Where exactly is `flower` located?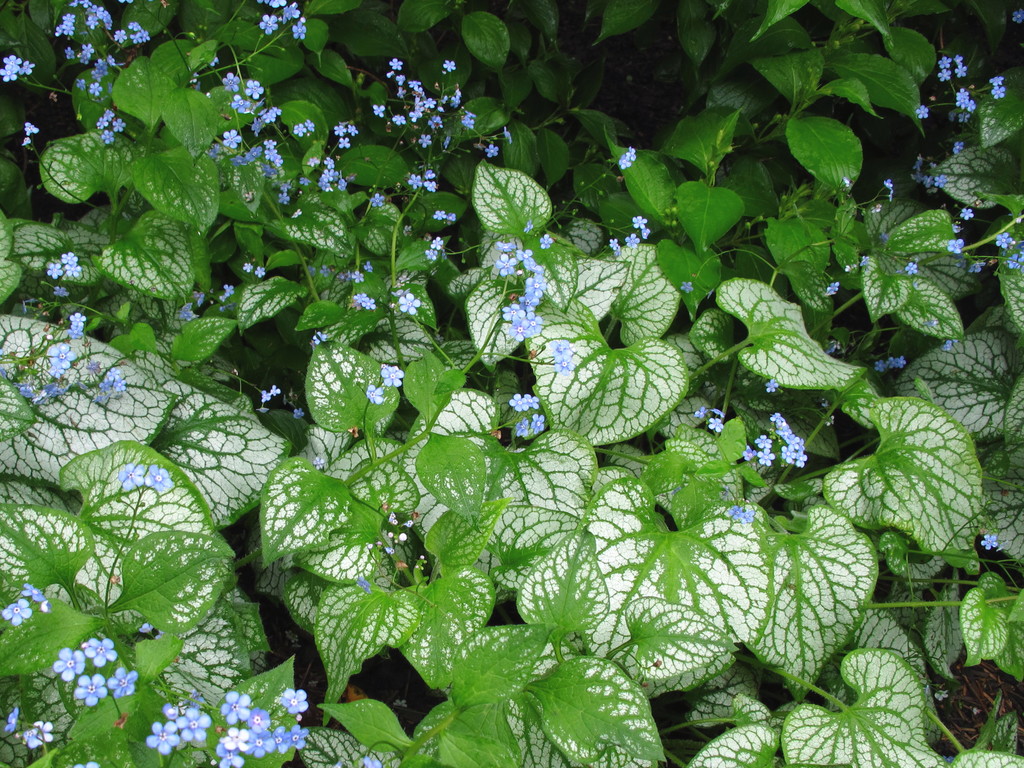
Its bounding box is <bbox>966, 259, 986, 273</bbox>.
